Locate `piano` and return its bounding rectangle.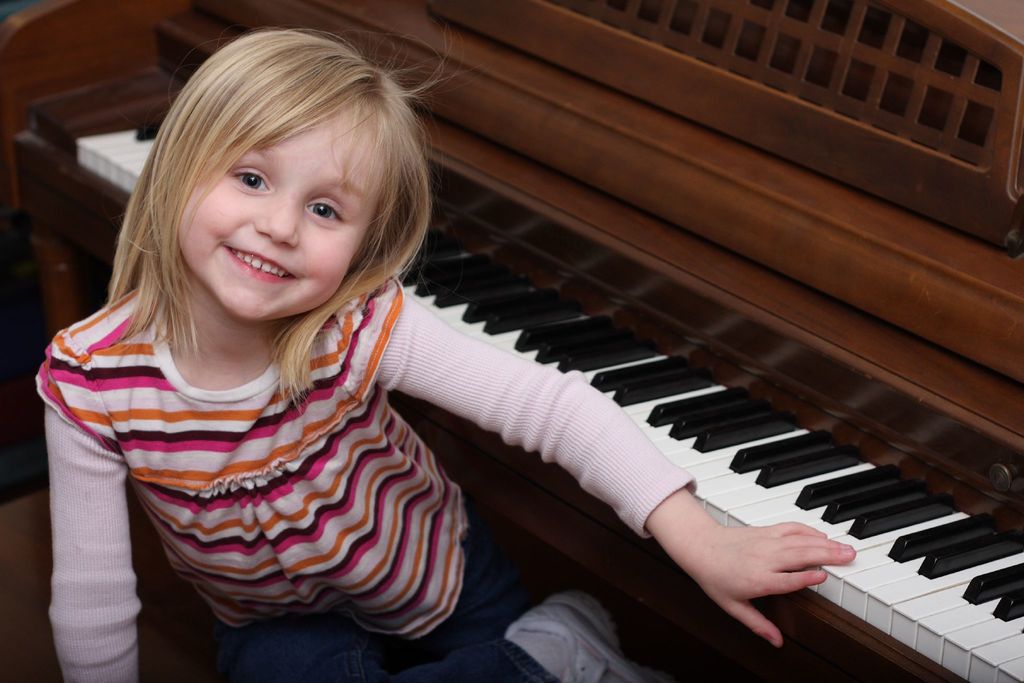
<box>0,0,1023,682</box>.
